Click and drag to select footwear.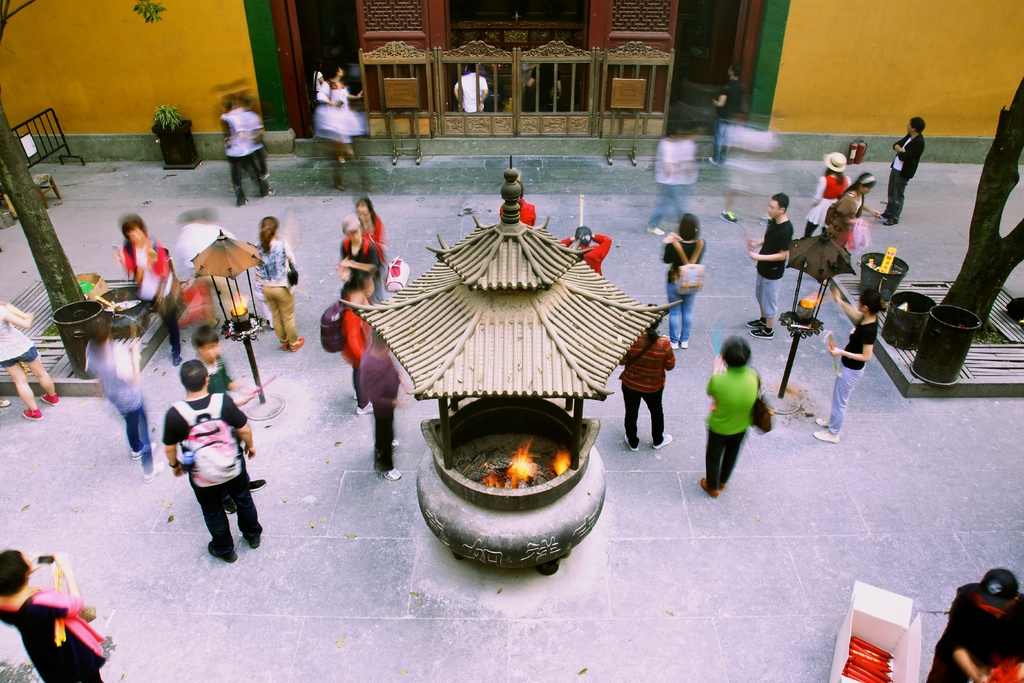
Selection: 666, 332, 676, 349.
